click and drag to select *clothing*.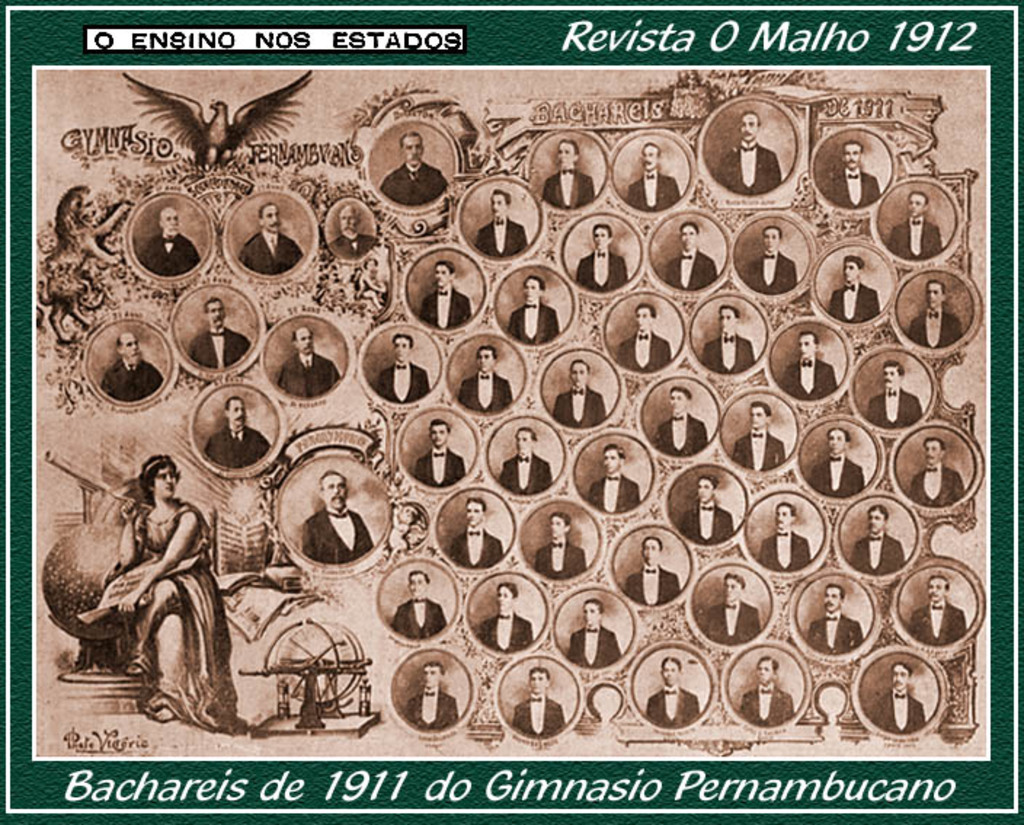
Selection: crop(550, 388, 607, 429).
